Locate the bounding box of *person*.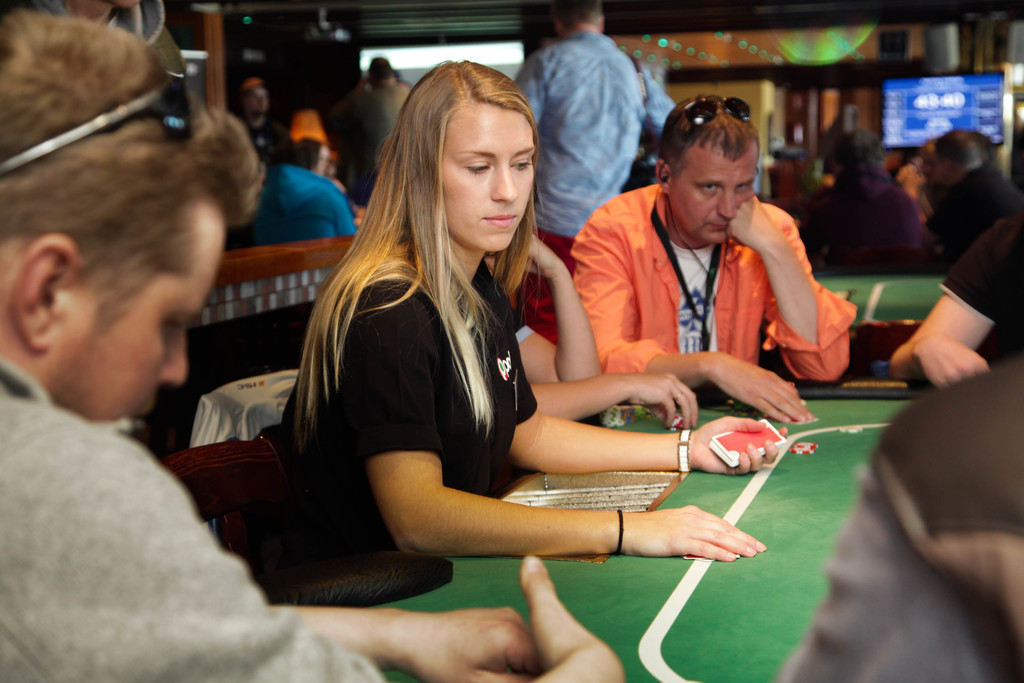
Bounding box: (left=335, top=56, right=428, bottom=197).
